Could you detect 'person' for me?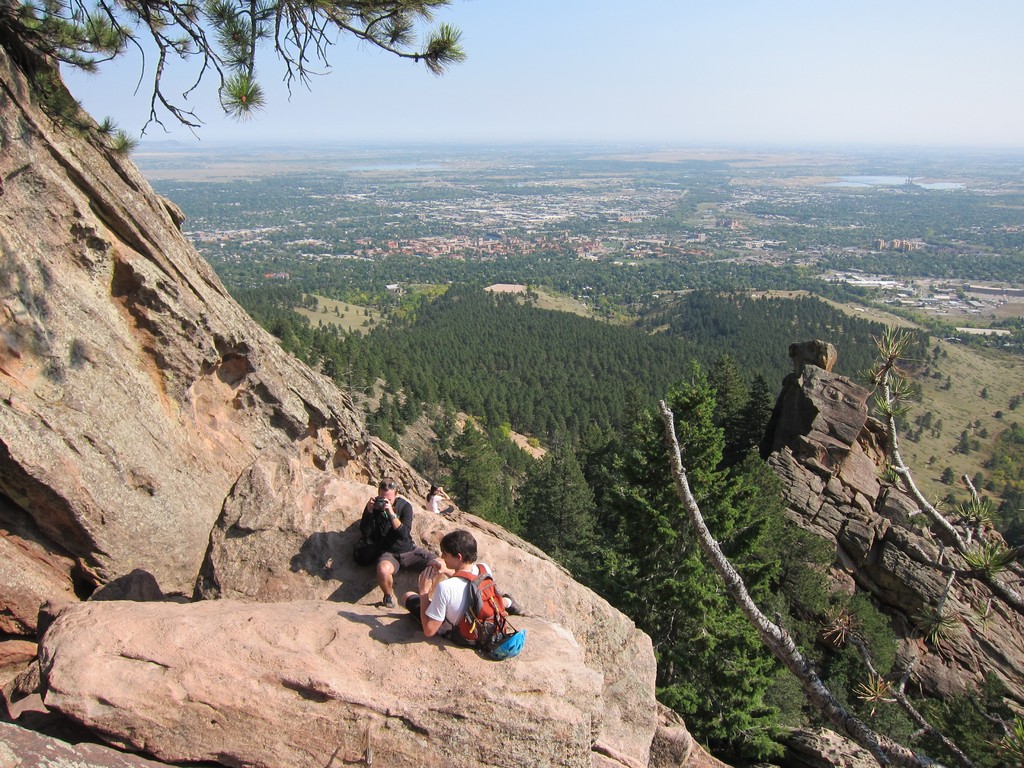
Detection result: [362, 470, 454, 610].
